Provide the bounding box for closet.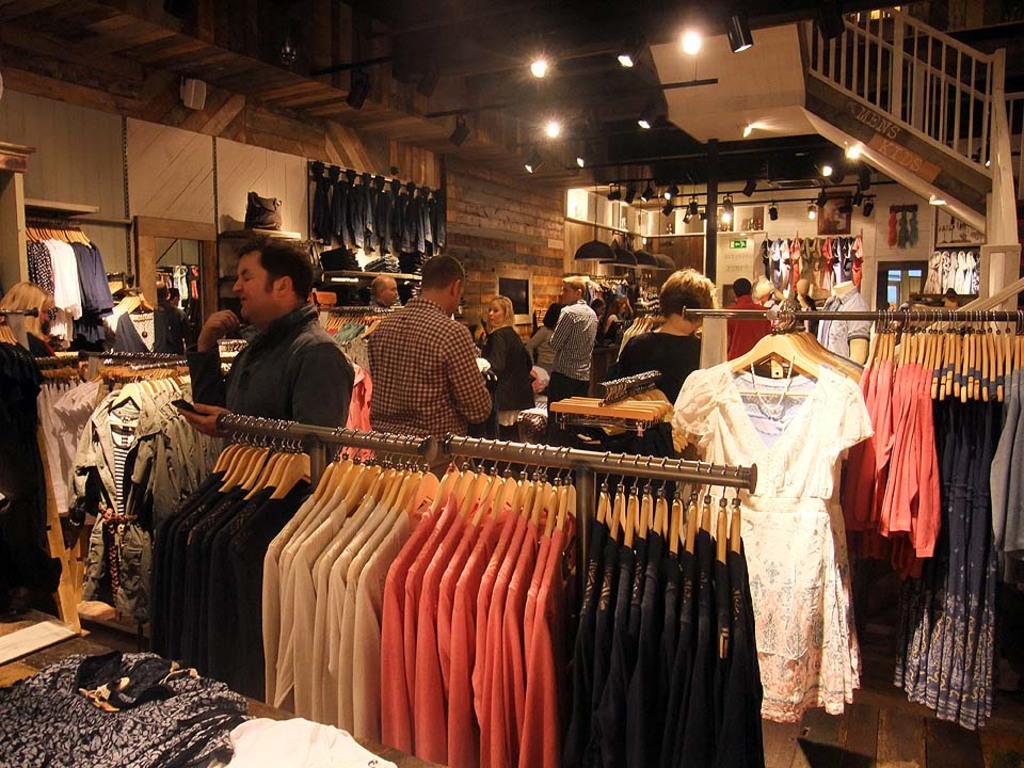
BBox(667, 303, 1023, 722).
